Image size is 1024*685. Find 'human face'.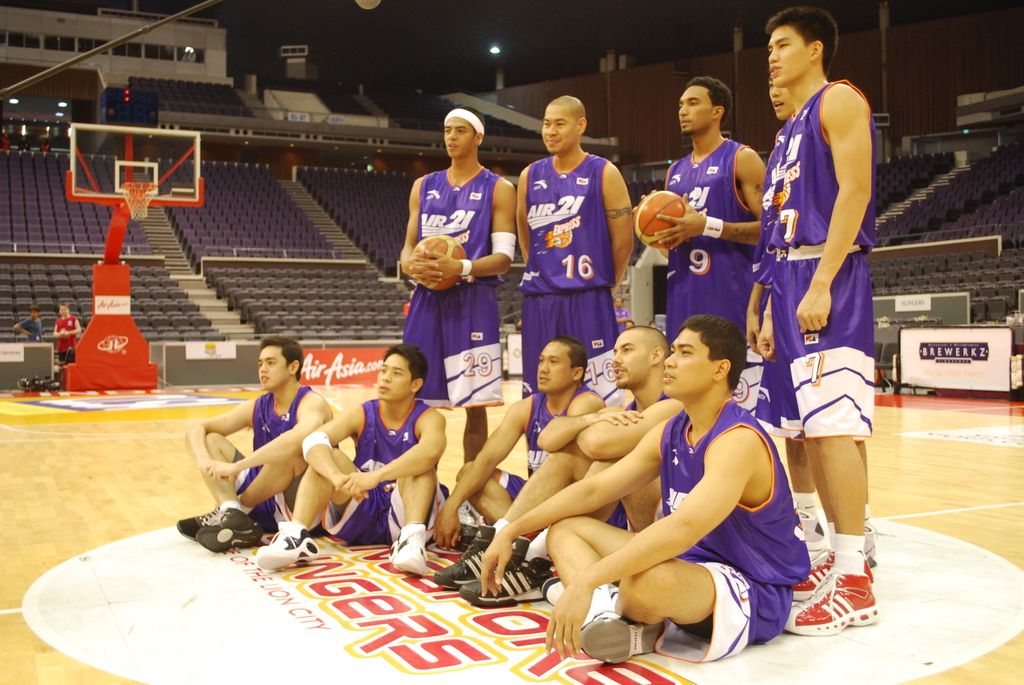
[371,352,416,399].
